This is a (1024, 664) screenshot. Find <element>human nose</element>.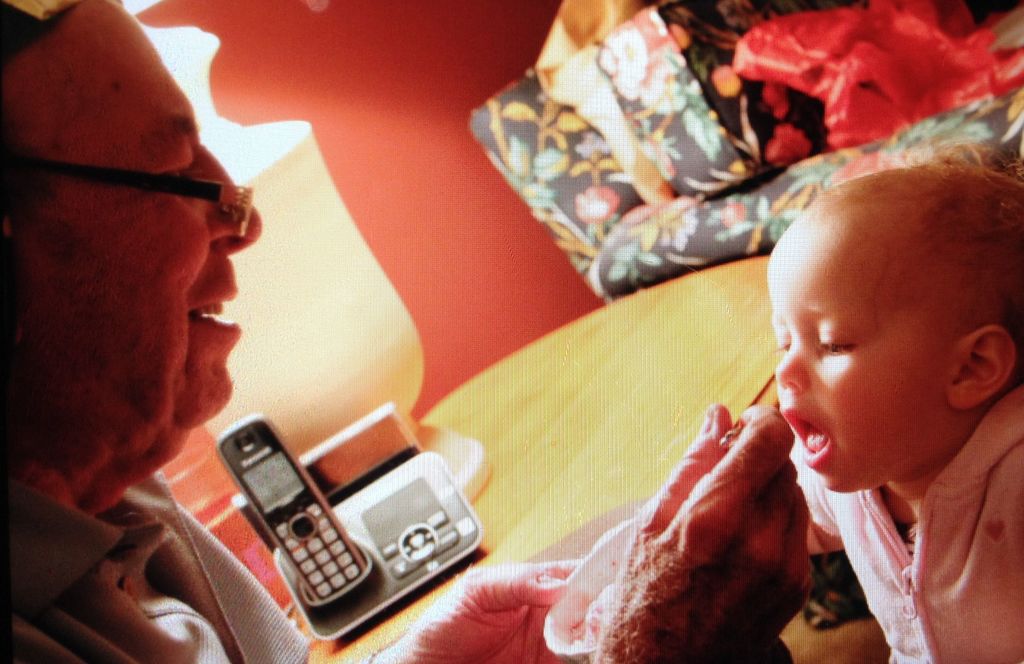
Bounding box: x1=196 y1=144 x2=263 y2=255.
